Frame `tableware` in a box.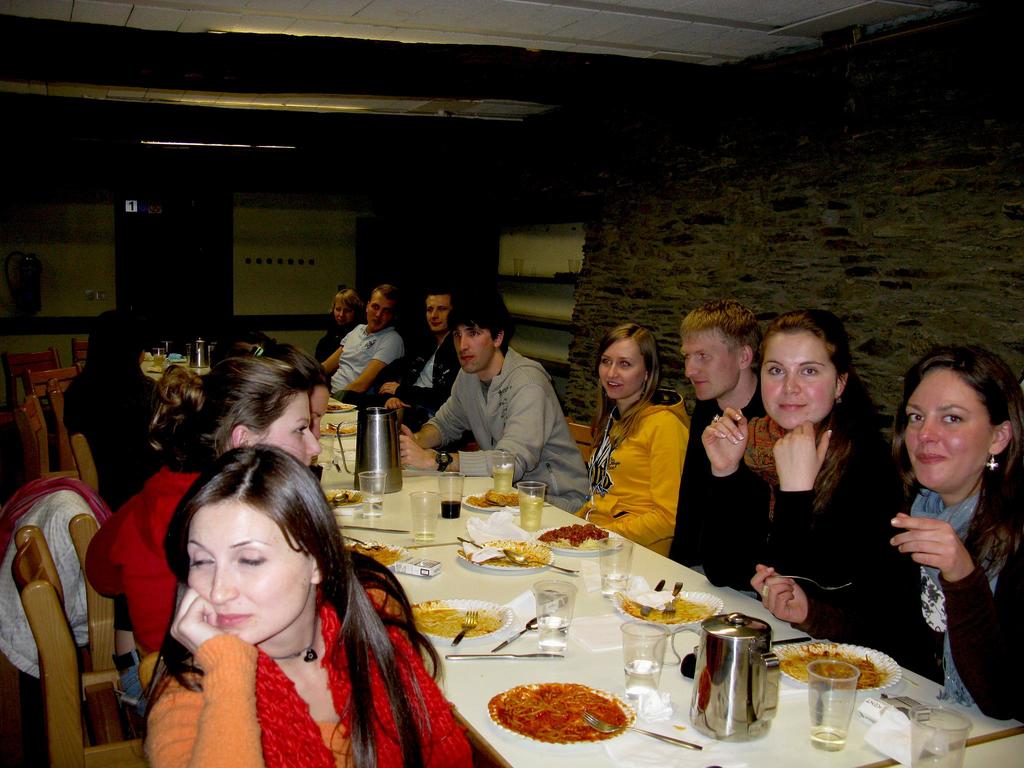
box(451, 609, 481, 643).
